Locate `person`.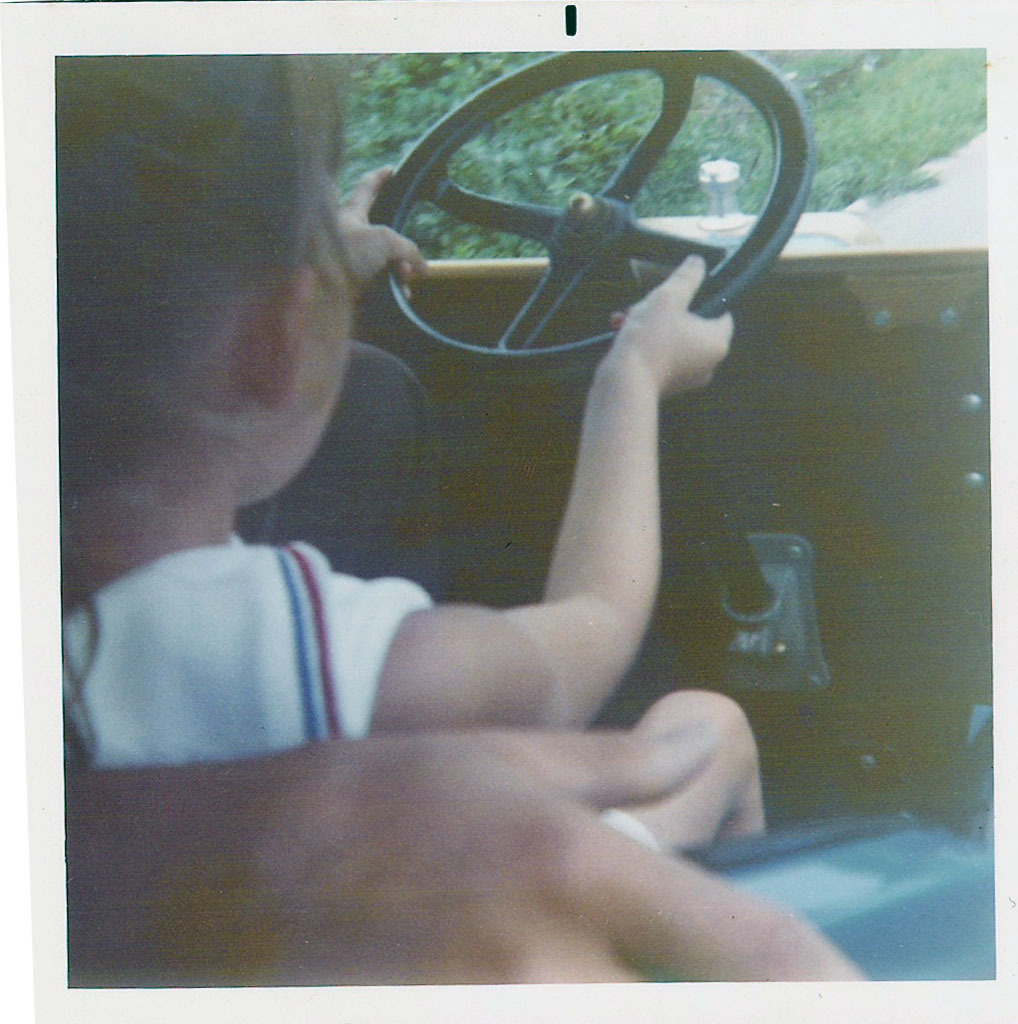
Bounding box: [x1=59, y1=58, x2=740, y2=766].
